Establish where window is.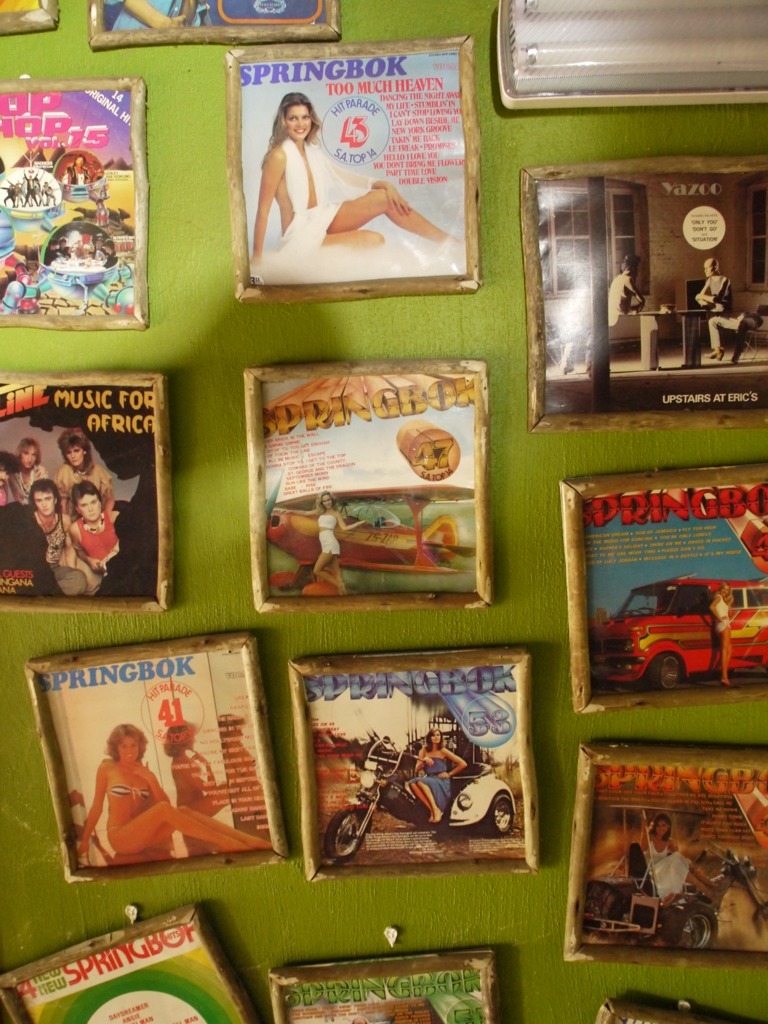
Established at (x1=531, y1=178, x2=638, y2=293).
